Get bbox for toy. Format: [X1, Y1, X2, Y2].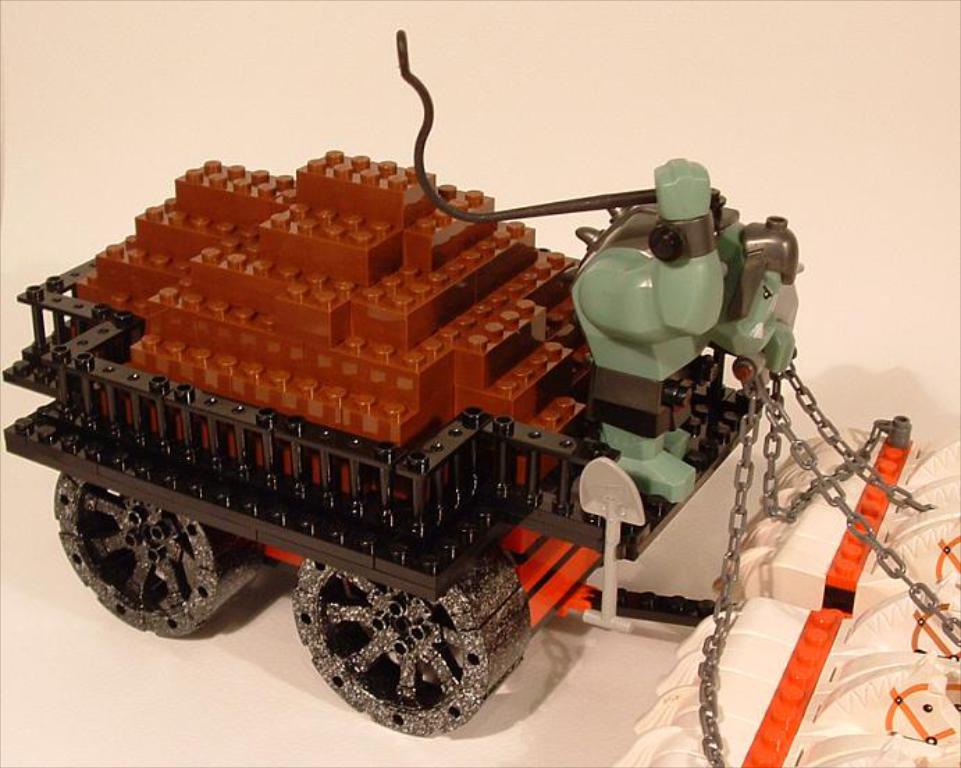
[0, 11, 960, 767].
